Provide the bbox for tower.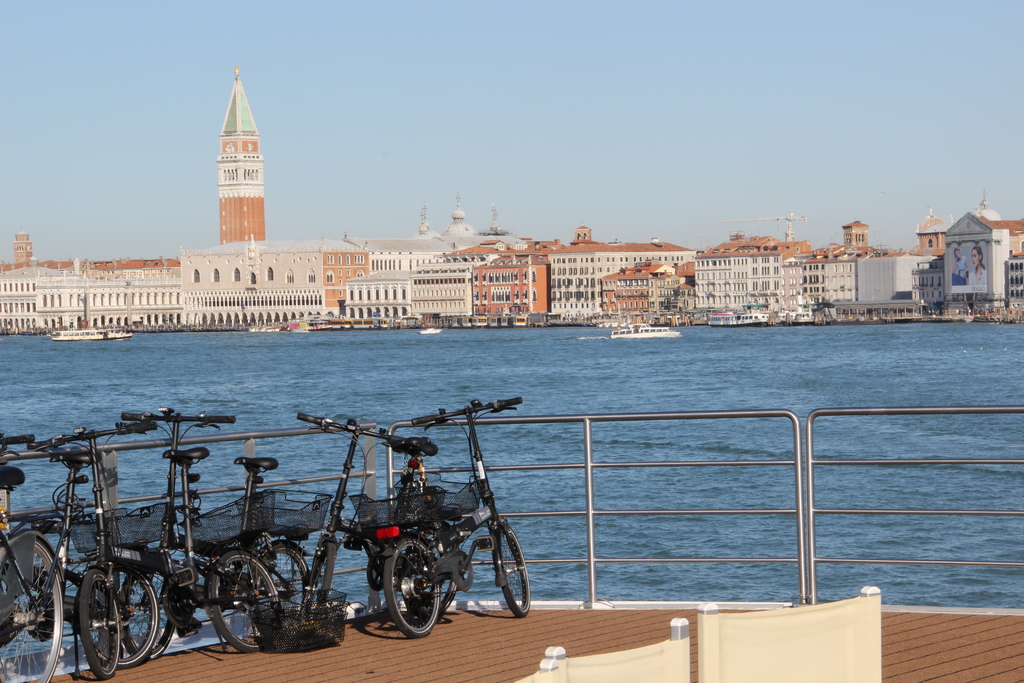
446/192/478/238.
